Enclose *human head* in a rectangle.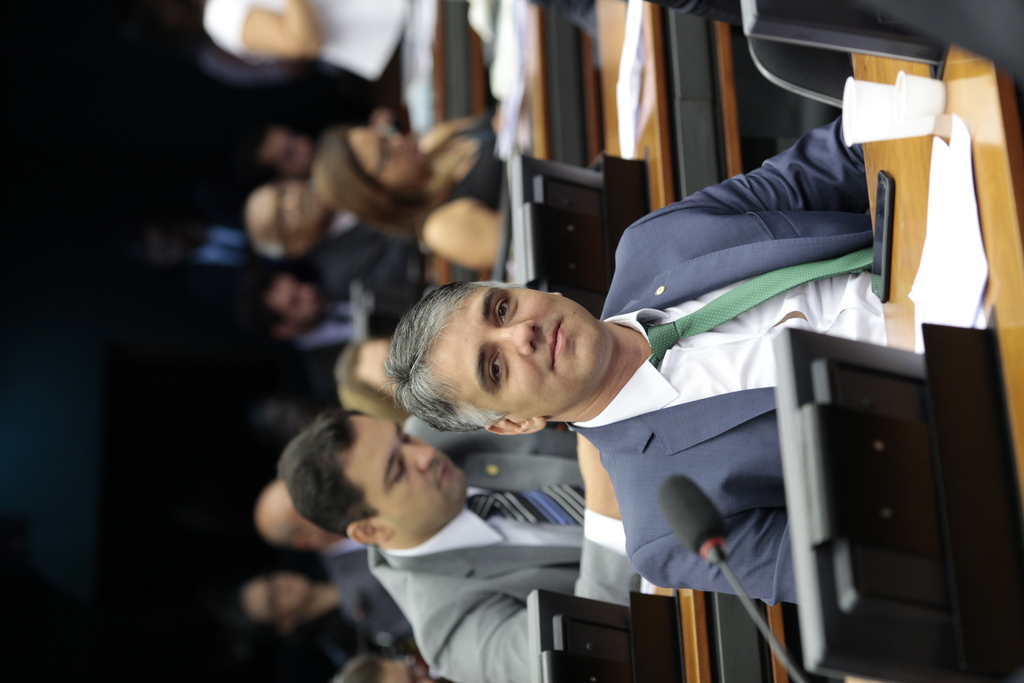
(x1=381, y1=281, x2=612, y2=443).
